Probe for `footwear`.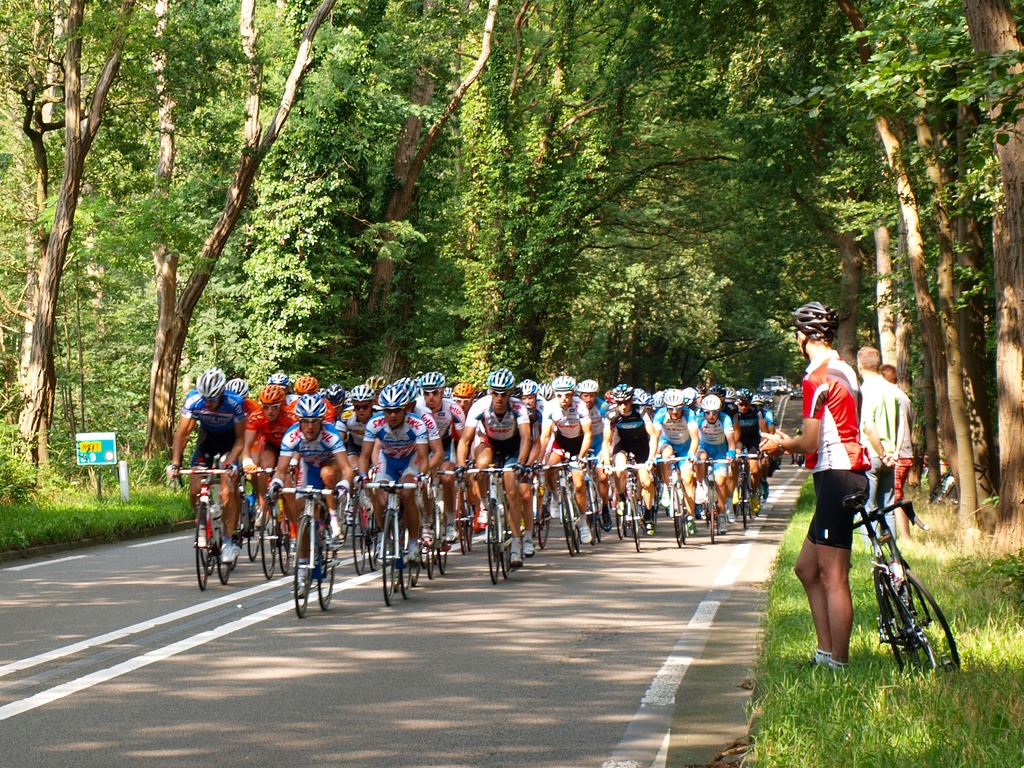
Probe result: 723,507,733,525.
